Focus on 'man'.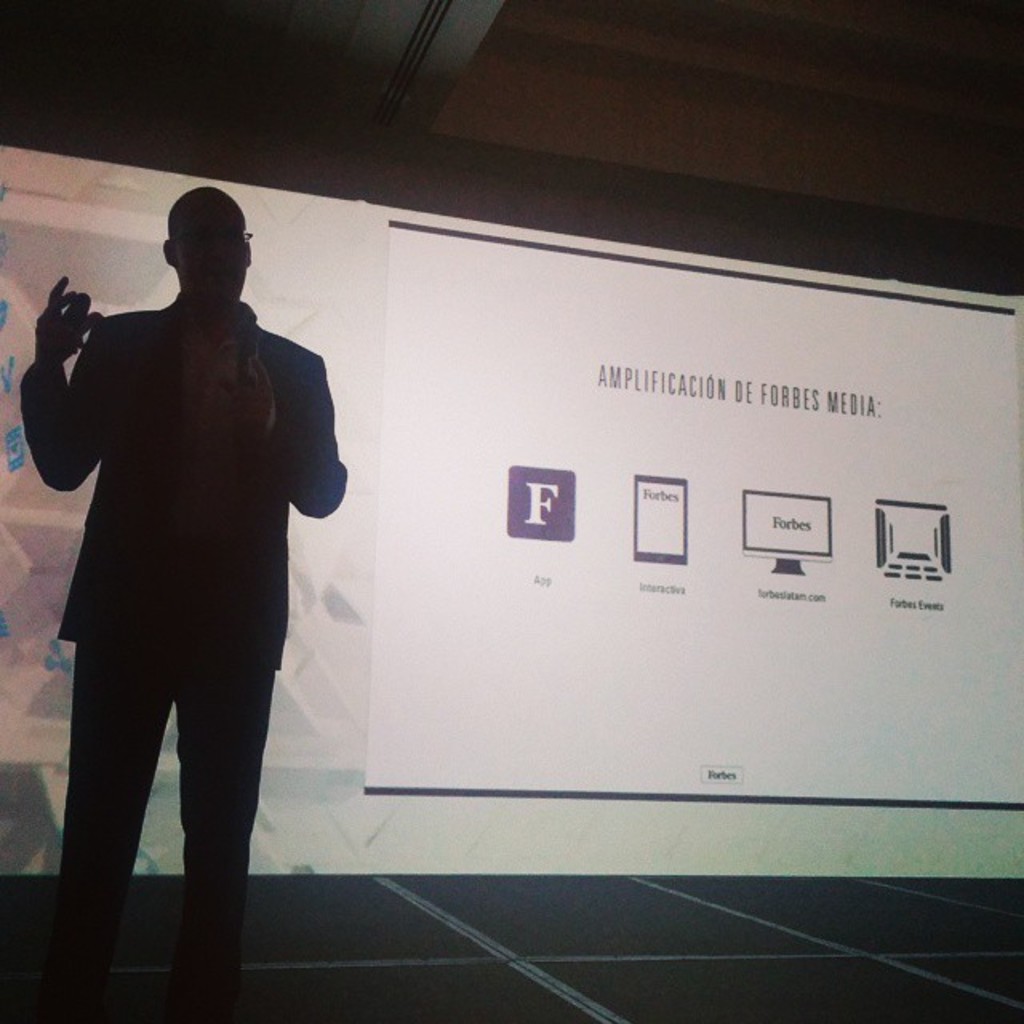
Focused at rect(14, 187, 350, 1022).
